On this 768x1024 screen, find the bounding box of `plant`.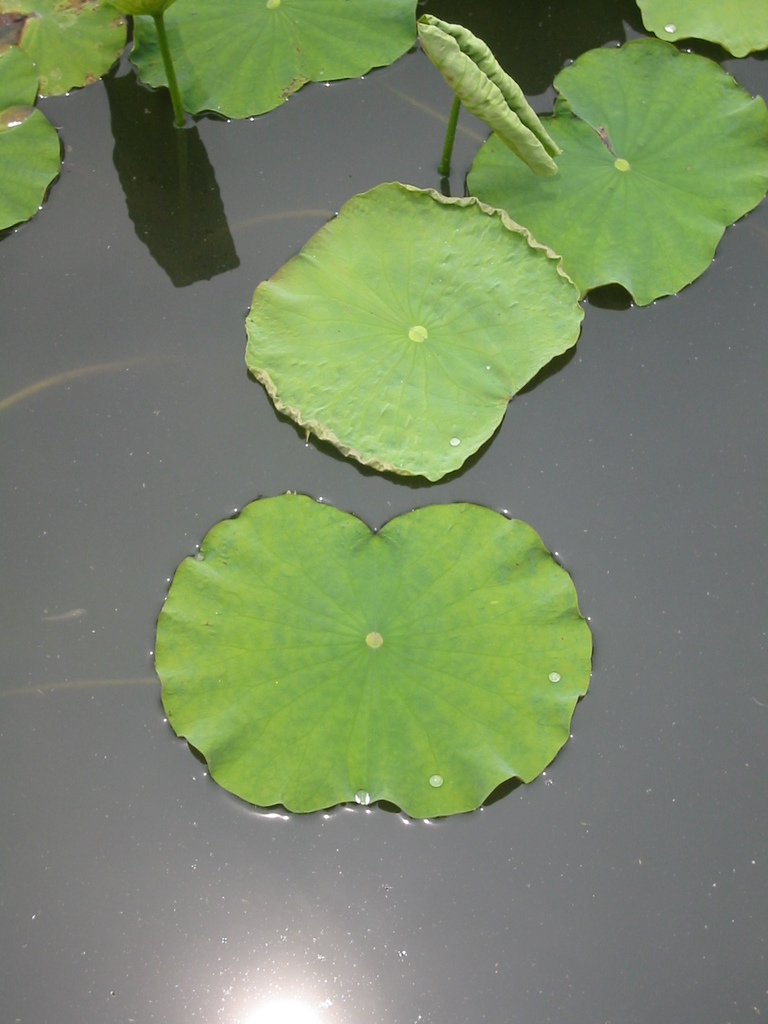
Bounding box: l=415, t=8, r=569, b=168.
